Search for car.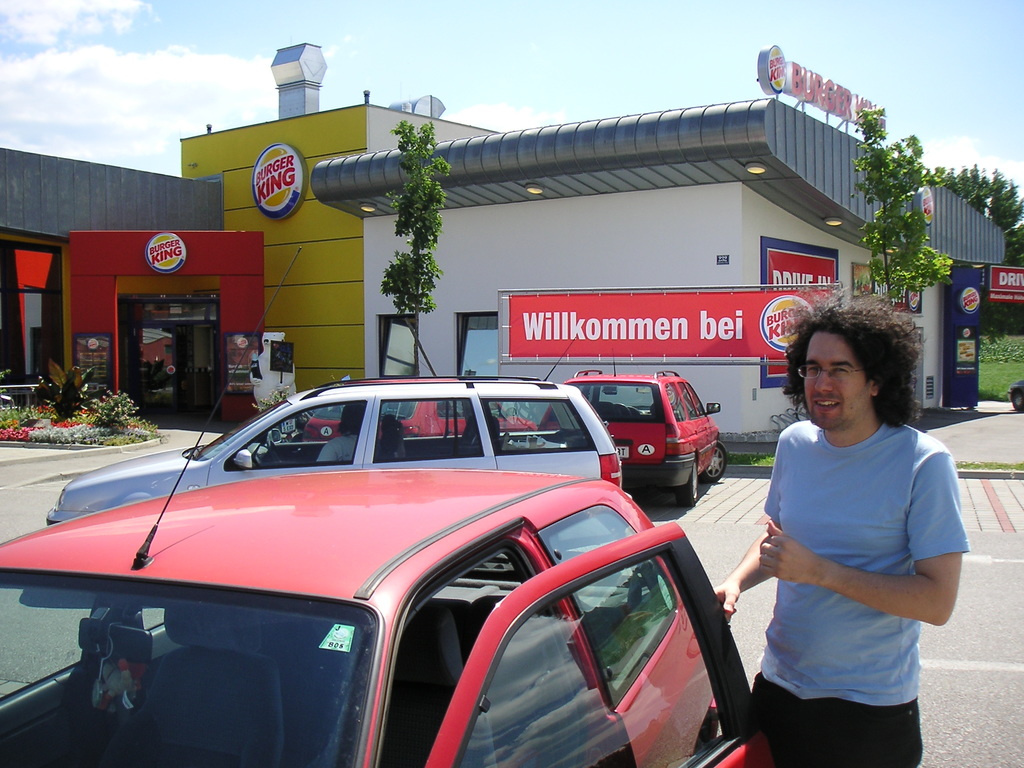
Found at pyautogui.locateOnScreen(43, 332, 625, 550).
